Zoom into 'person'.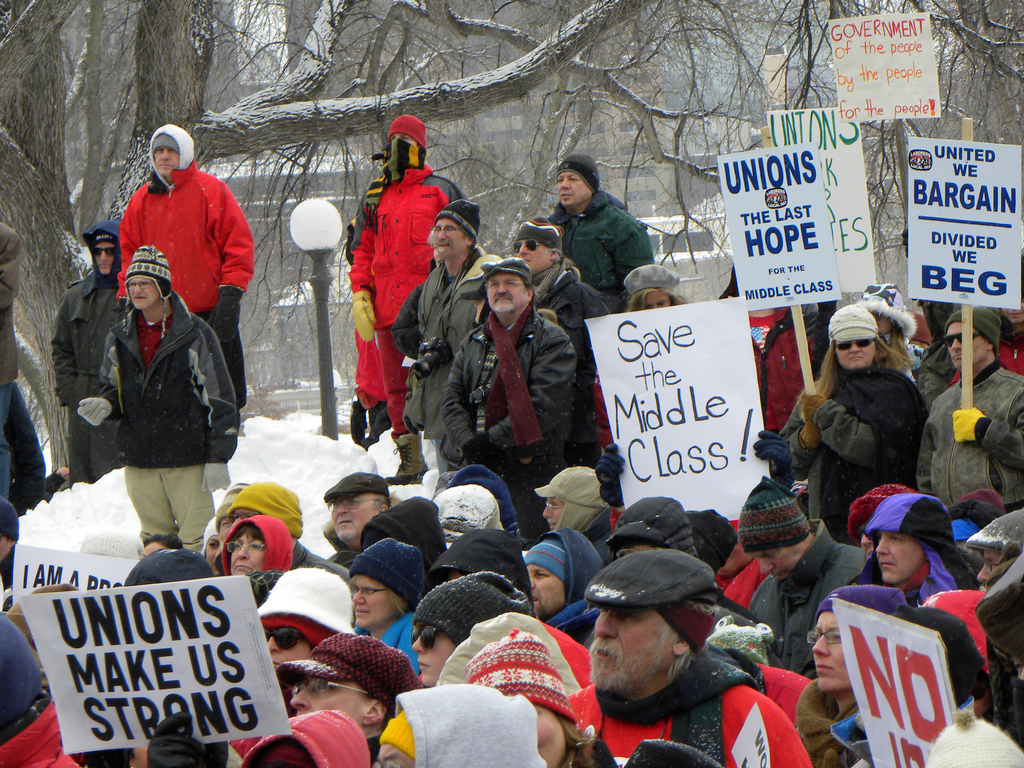
Zoom target: (780, 303, 931, 540).
